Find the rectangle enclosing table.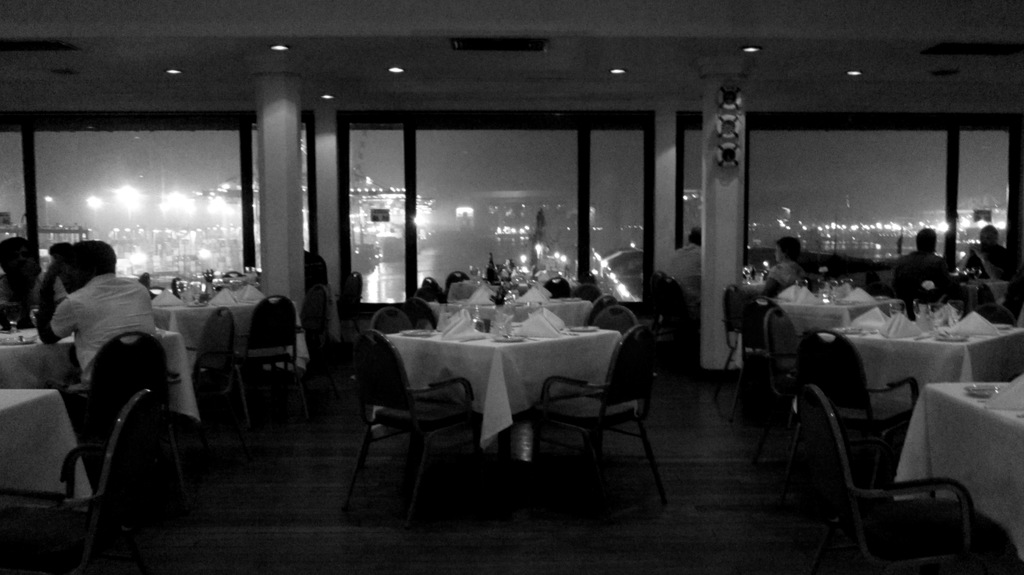
x1=339, y1=286, x2=665, y2=501.
